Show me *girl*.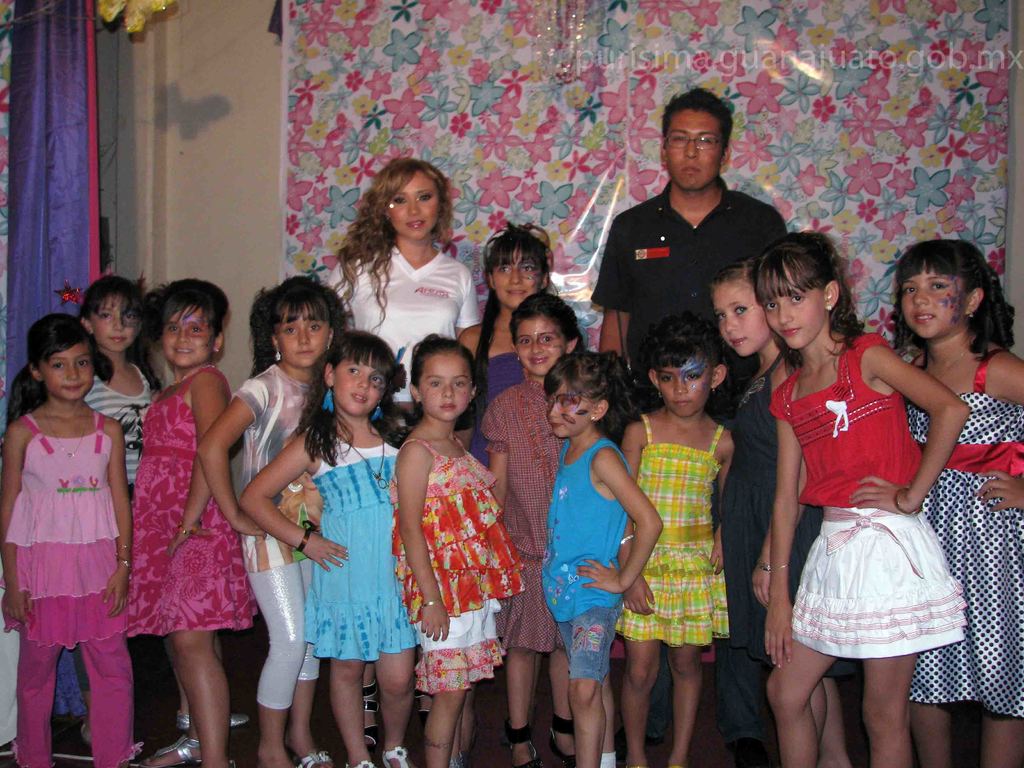
*girl* is here: <box>393,330,525,767</box>.
